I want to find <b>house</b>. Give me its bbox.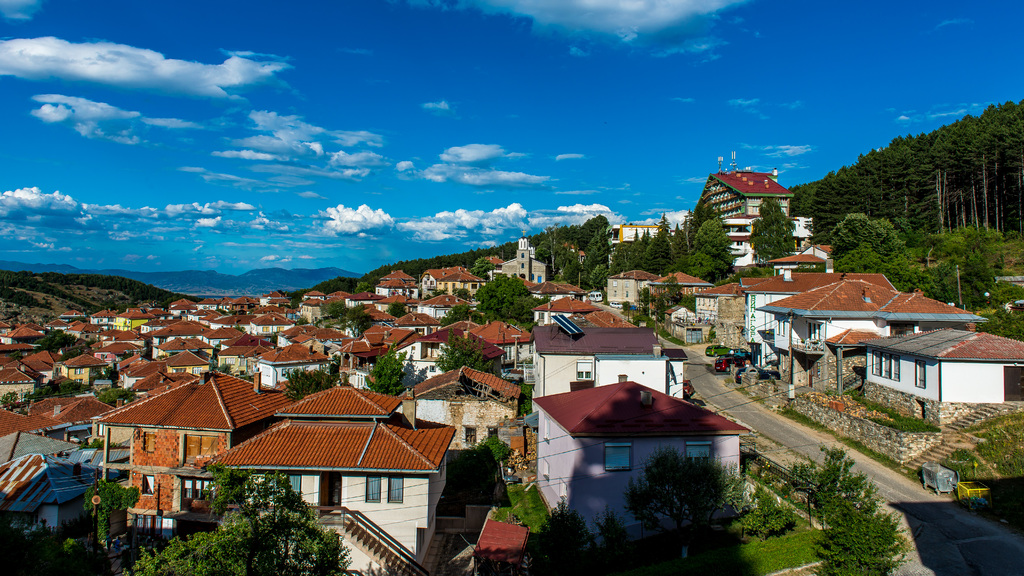
854/323/1023/429.
